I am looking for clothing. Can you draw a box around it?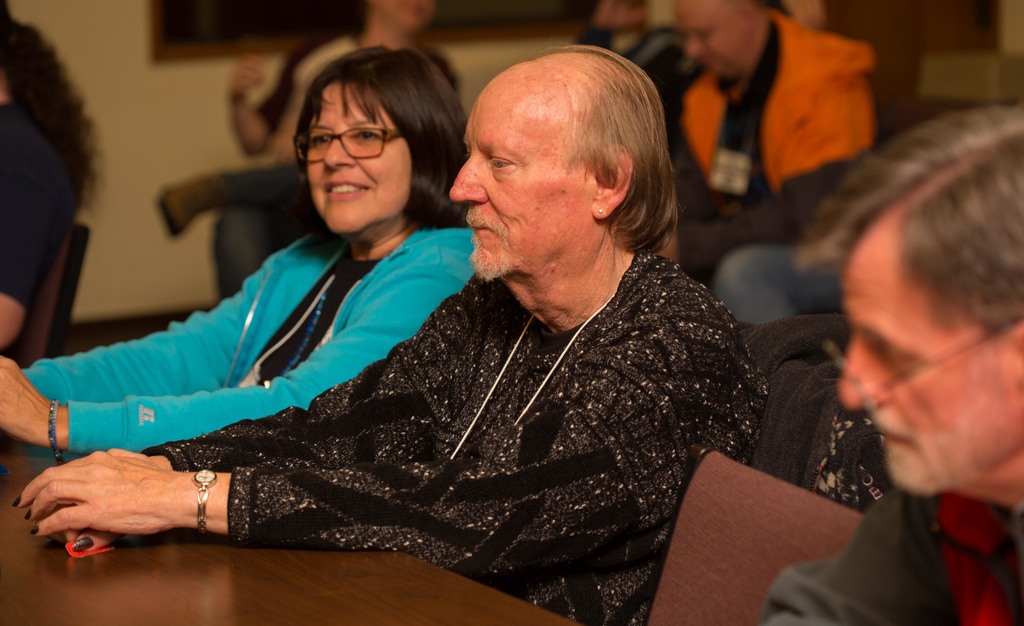
Sure, the bounding box is 142:243:773:625.
